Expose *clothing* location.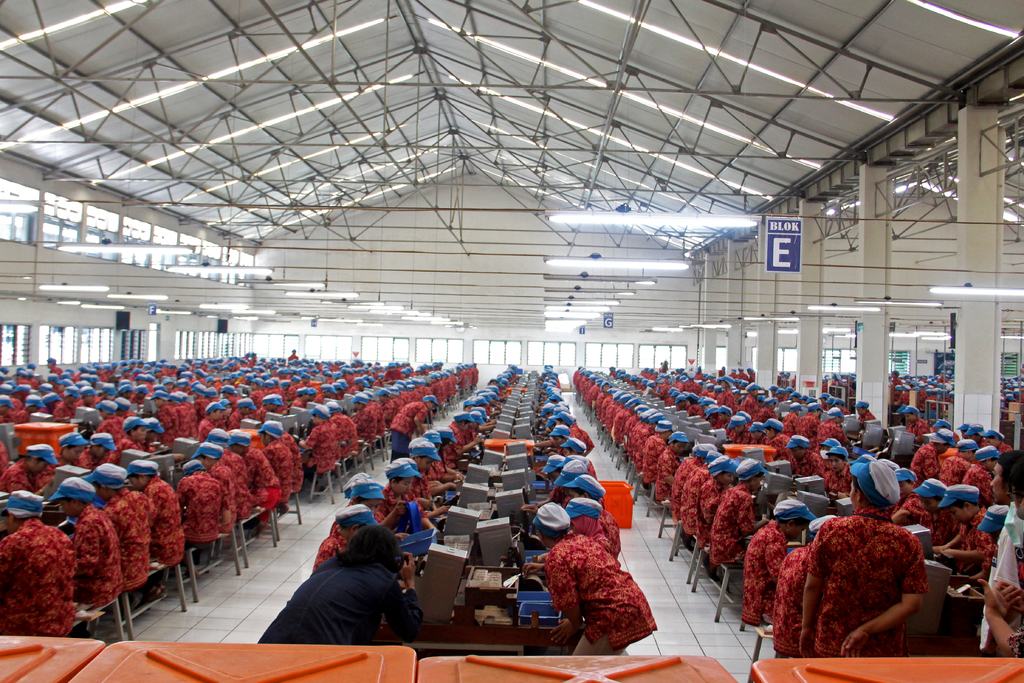
Exposed at crop(301, 423, 339, 472).
